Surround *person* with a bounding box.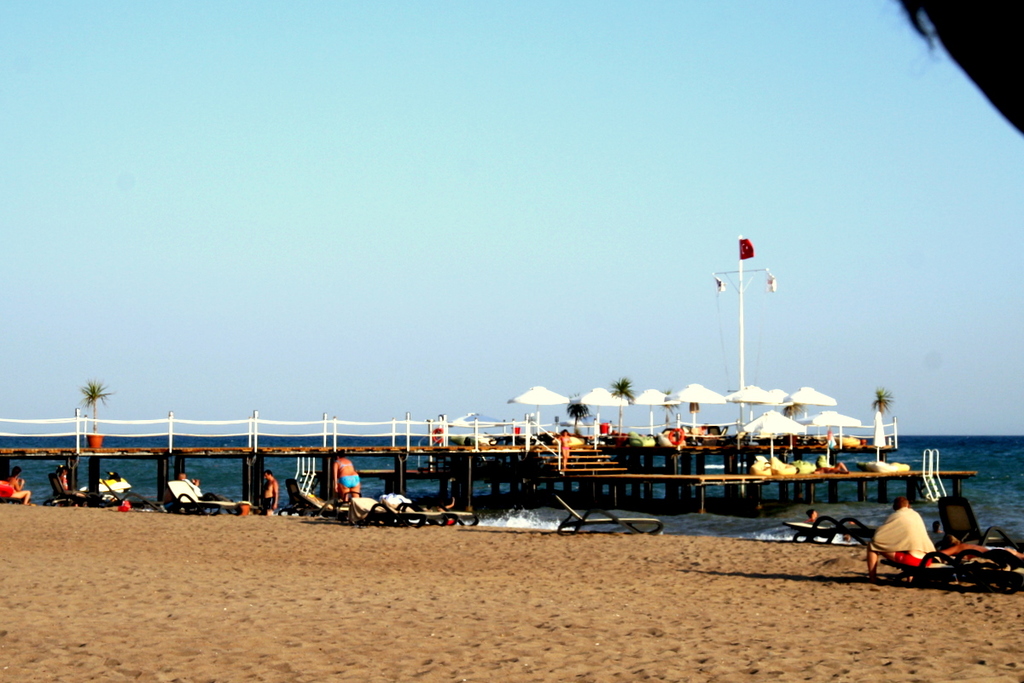
BBox(863, 495, 934, 583).
